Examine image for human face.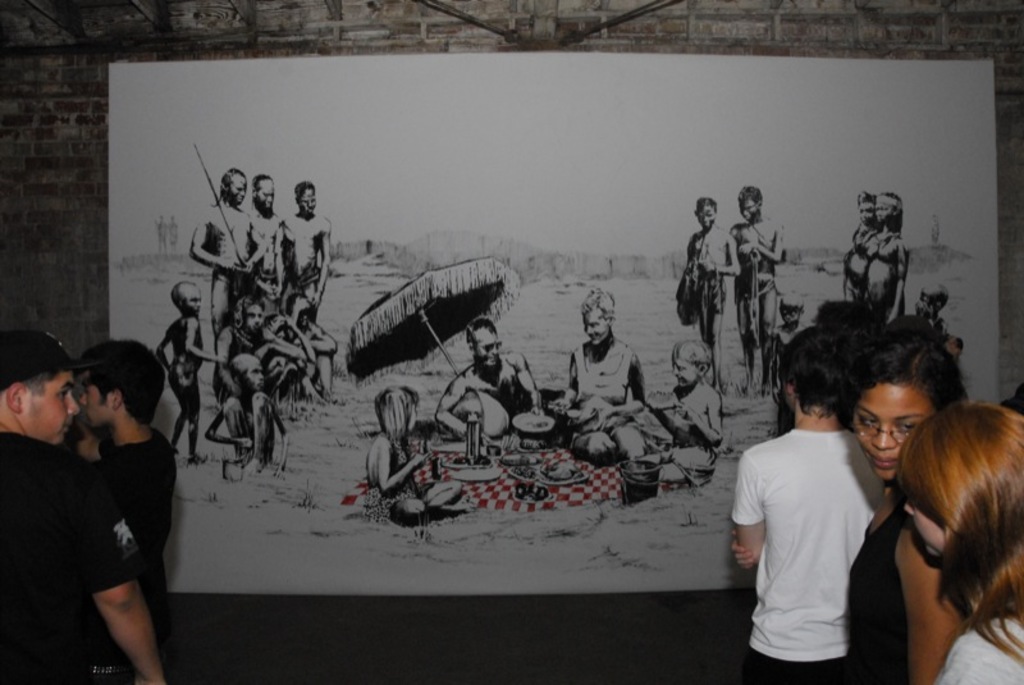
Examination result: (23,369,81,448).
